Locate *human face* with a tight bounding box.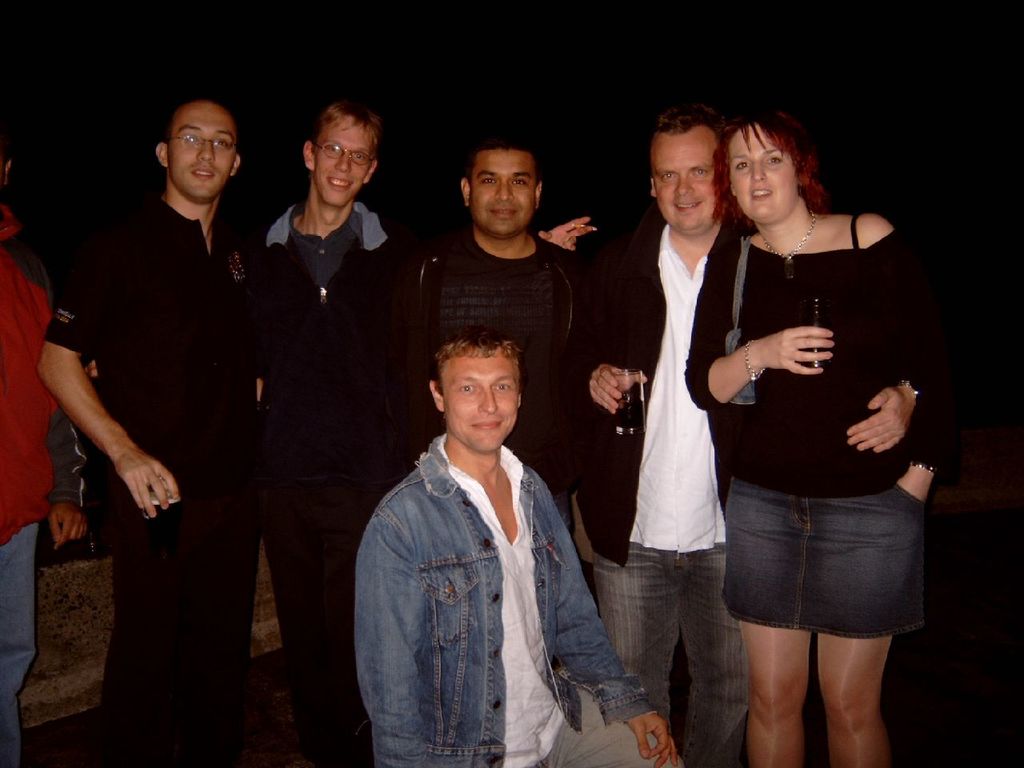
{"left": 316, "top": 122, "right": 374, "bottom": 208}.
